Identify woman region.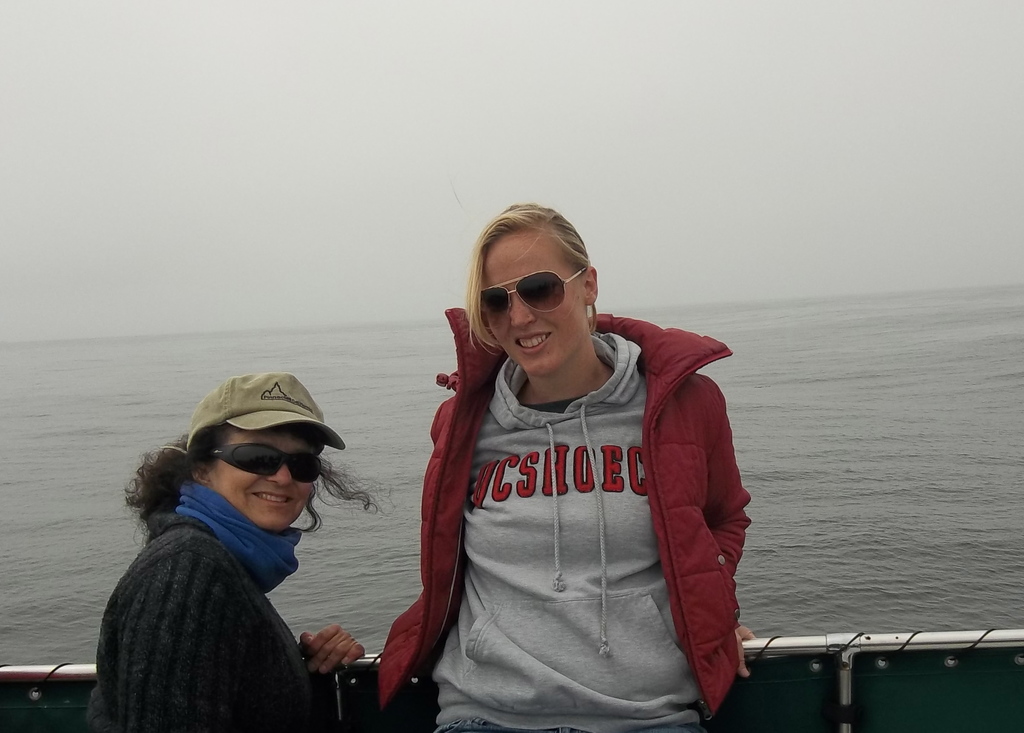
Region: crop(376, 197, 750, 732).
